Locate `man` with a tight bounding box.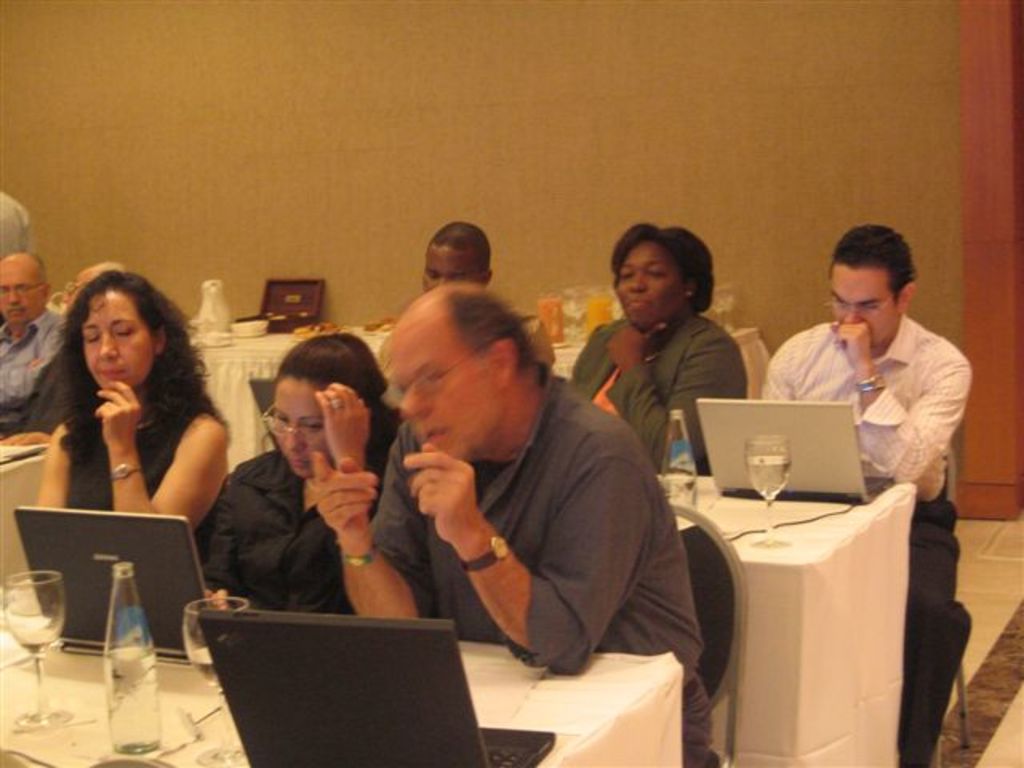
region(426, 218, 496, 290).
